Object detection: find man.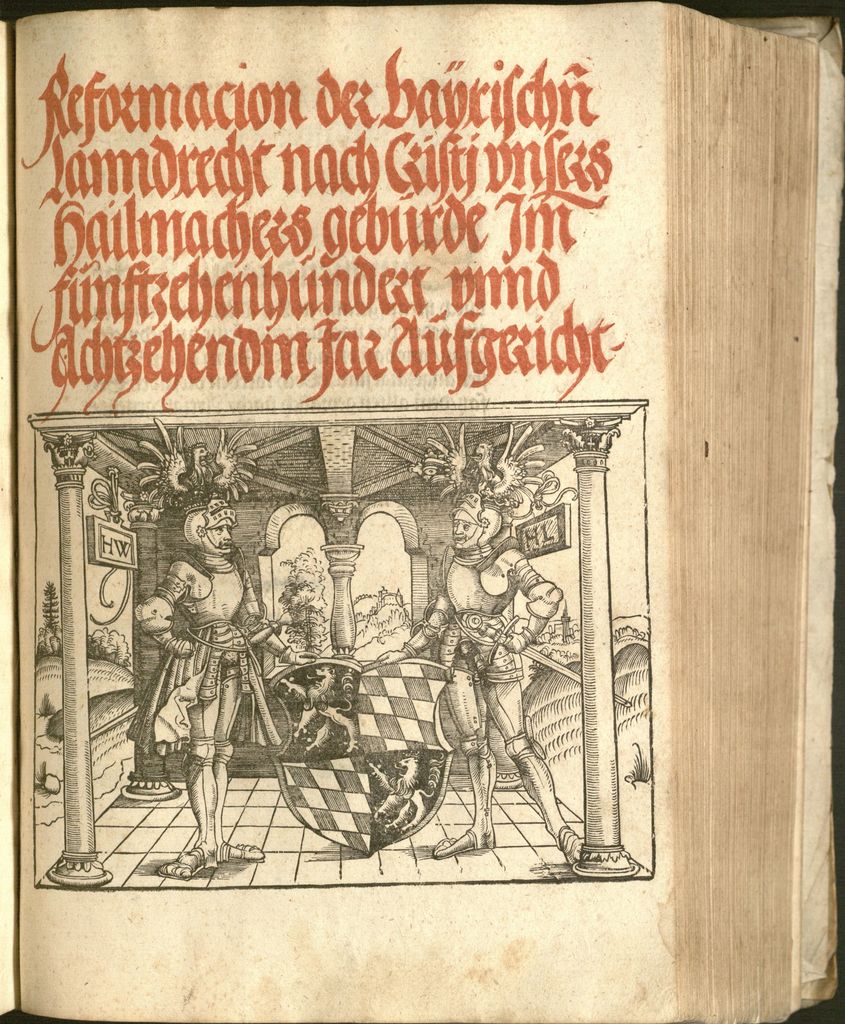
120,499,278,868.
